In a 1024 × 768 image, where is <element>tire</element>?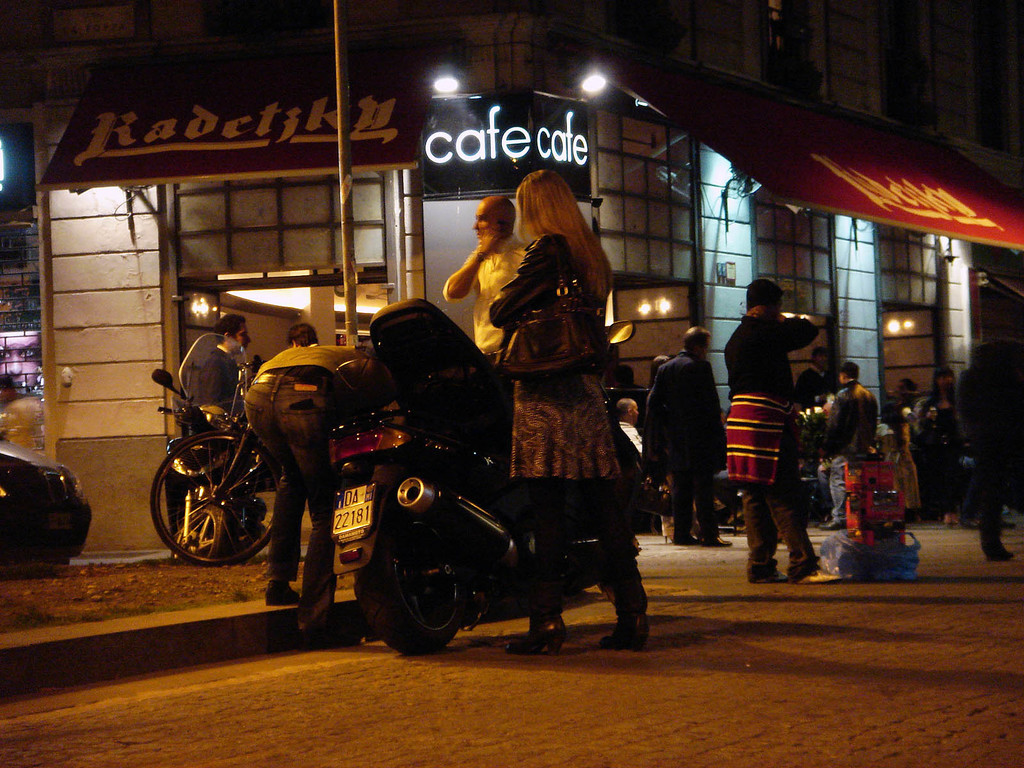
151,416,260,577.
